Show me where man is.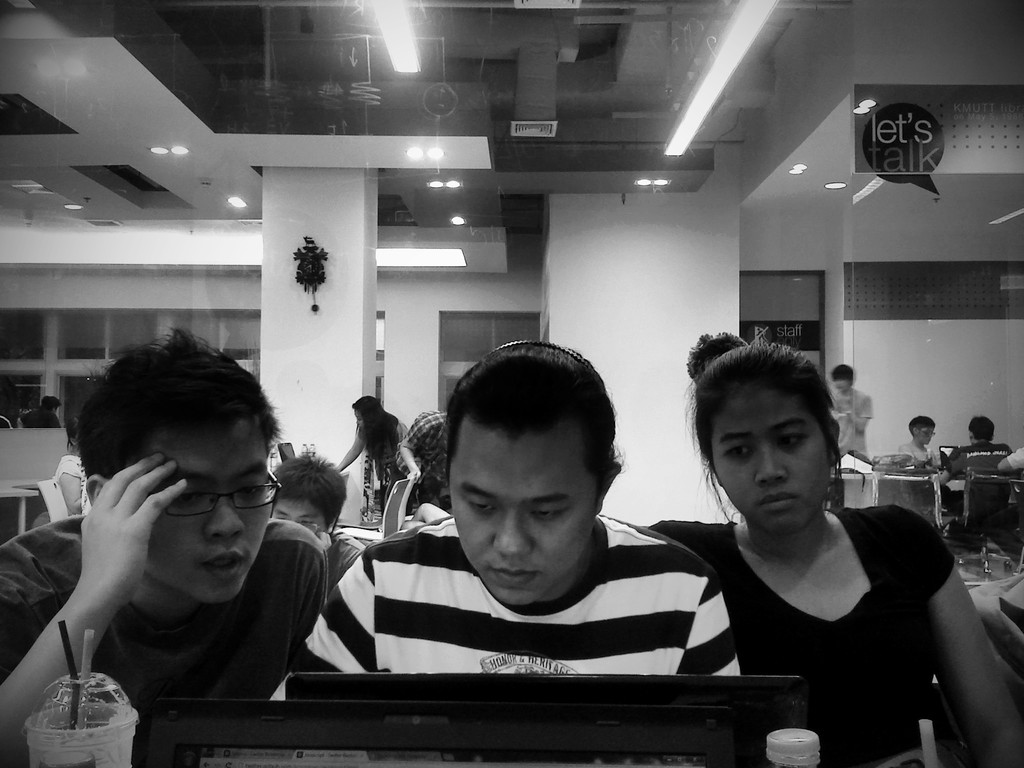
man is at {"left": 403, "top": 404, "right": 454, "bottom": 509}.
